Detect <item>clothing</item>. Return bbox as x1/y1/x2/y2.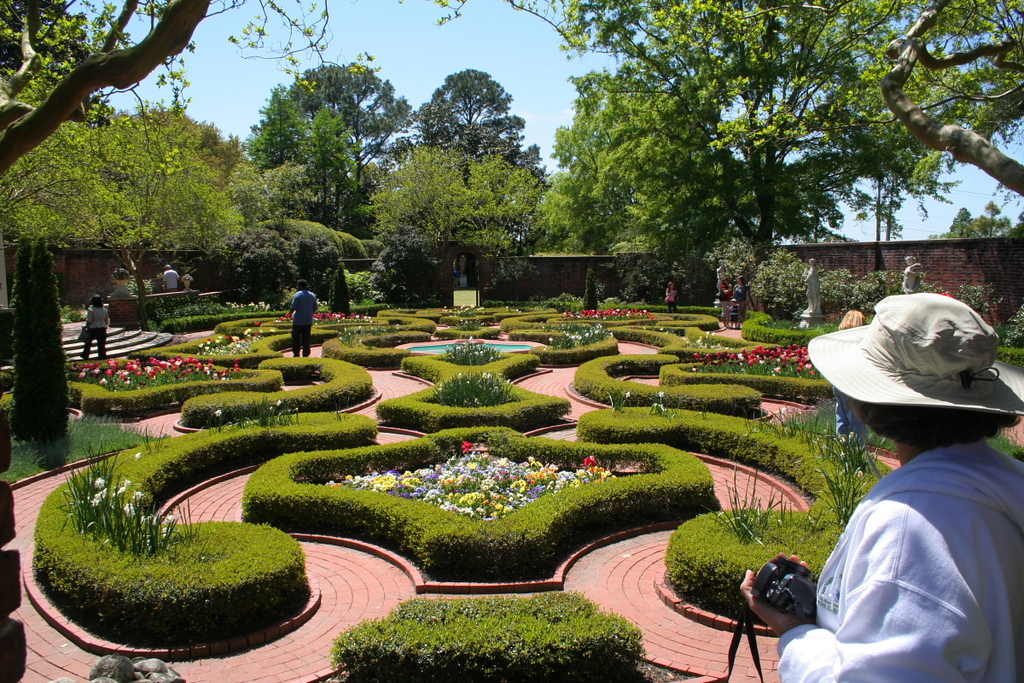
719/279/730/326.
